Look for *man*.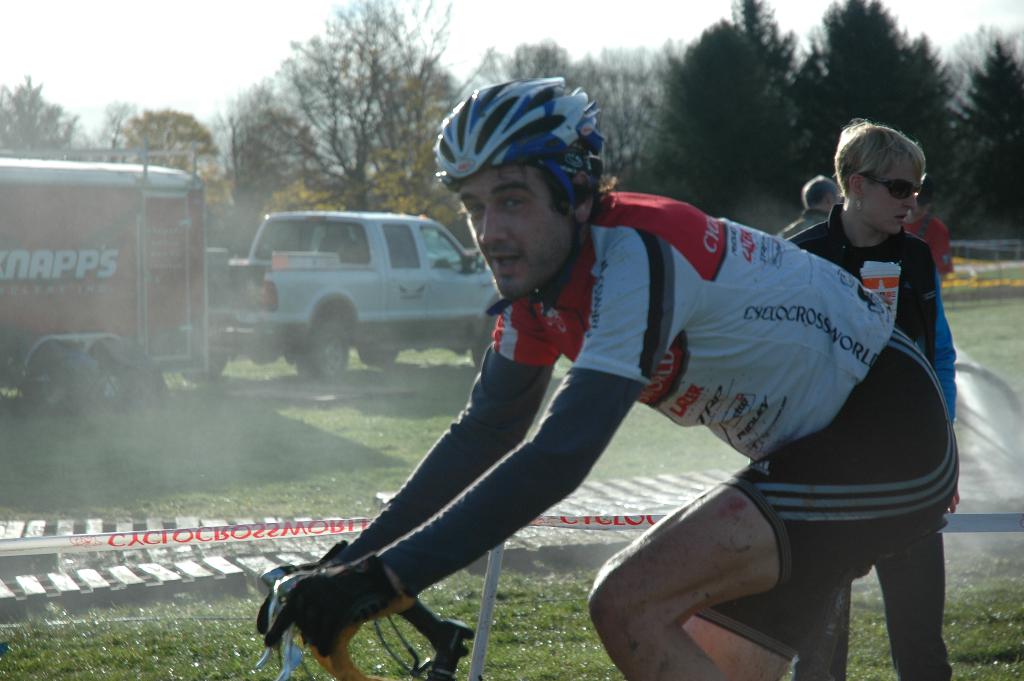
Found: 788, 111, 964, 680.
